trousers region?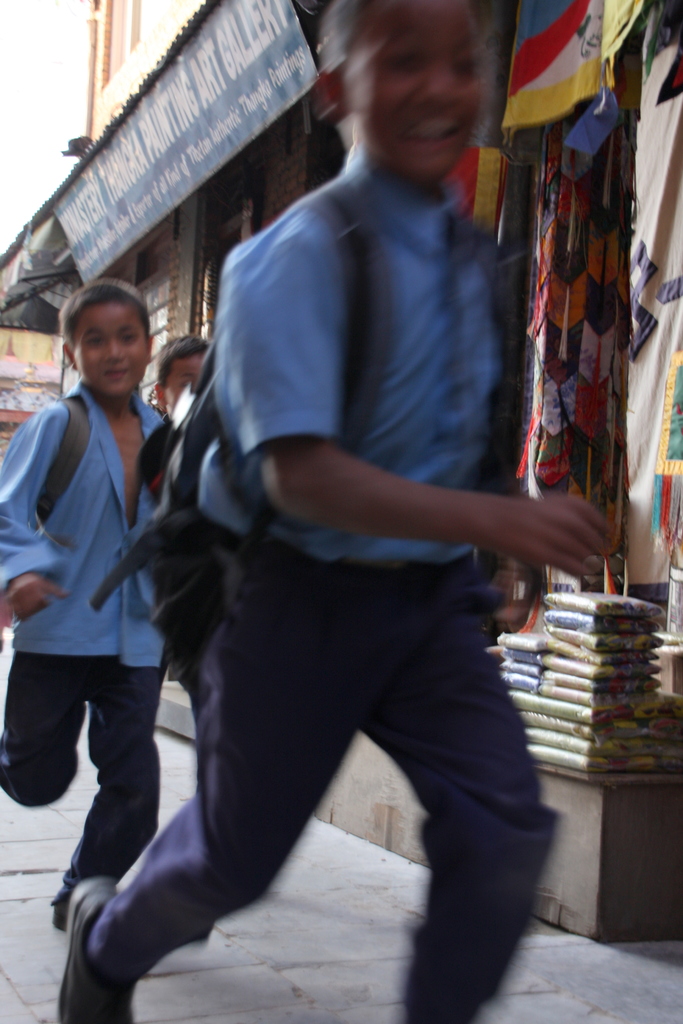
(left=0, top=646, right=167, bottom=892)
